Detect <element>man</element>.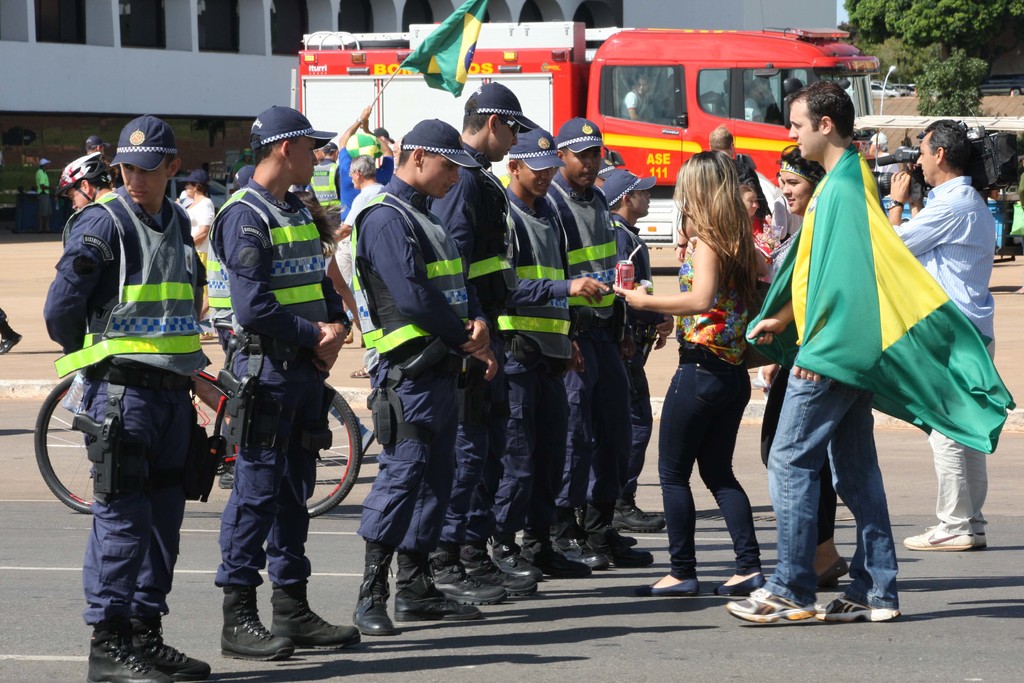
Detected at <region>547, 120, 653, 573</region>.
